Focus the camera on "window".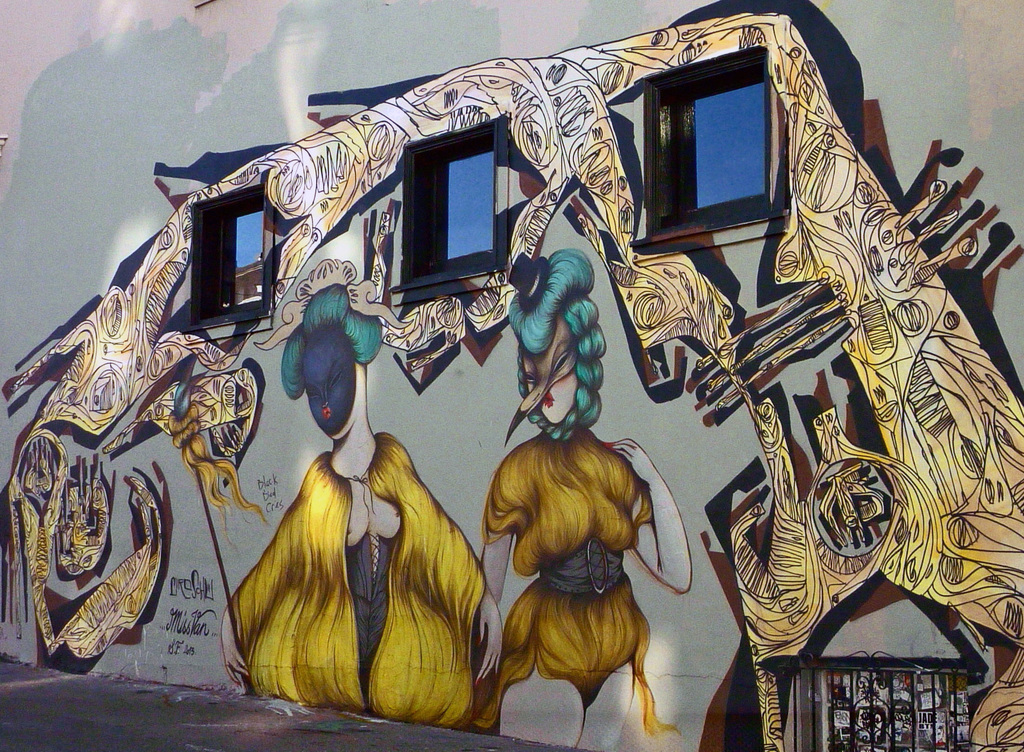
Focus region: 647/41/794/227.
